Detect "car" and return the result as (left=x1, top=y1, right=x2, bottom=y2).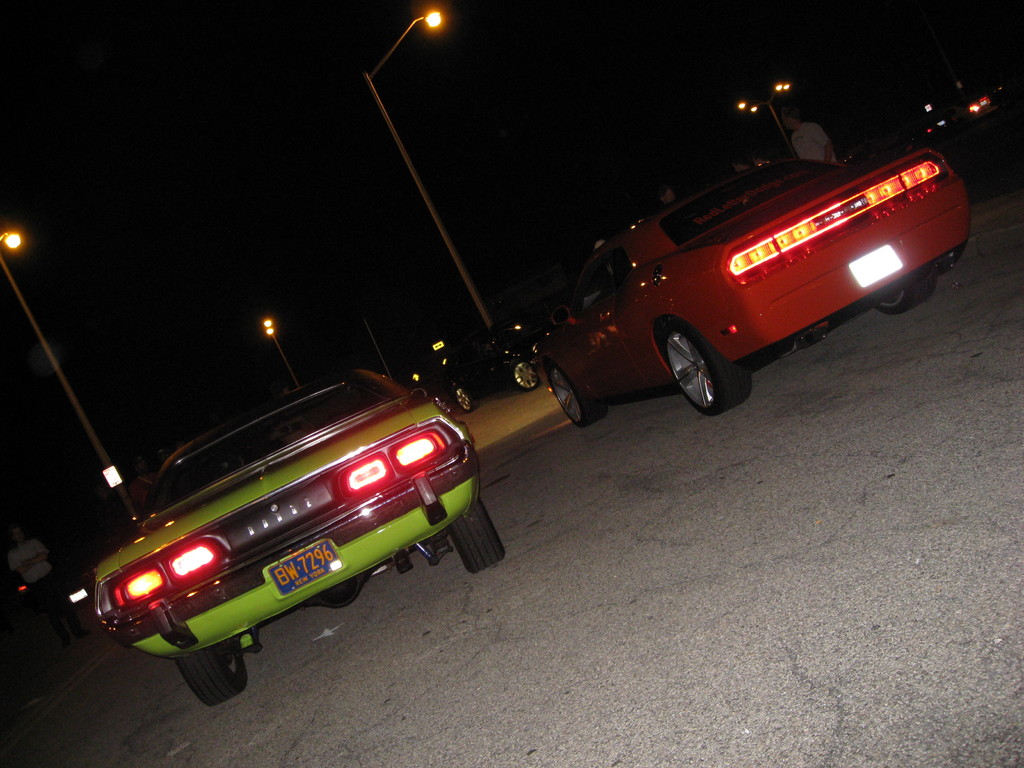
(left=95, top=366, right=505, bottom=705).
